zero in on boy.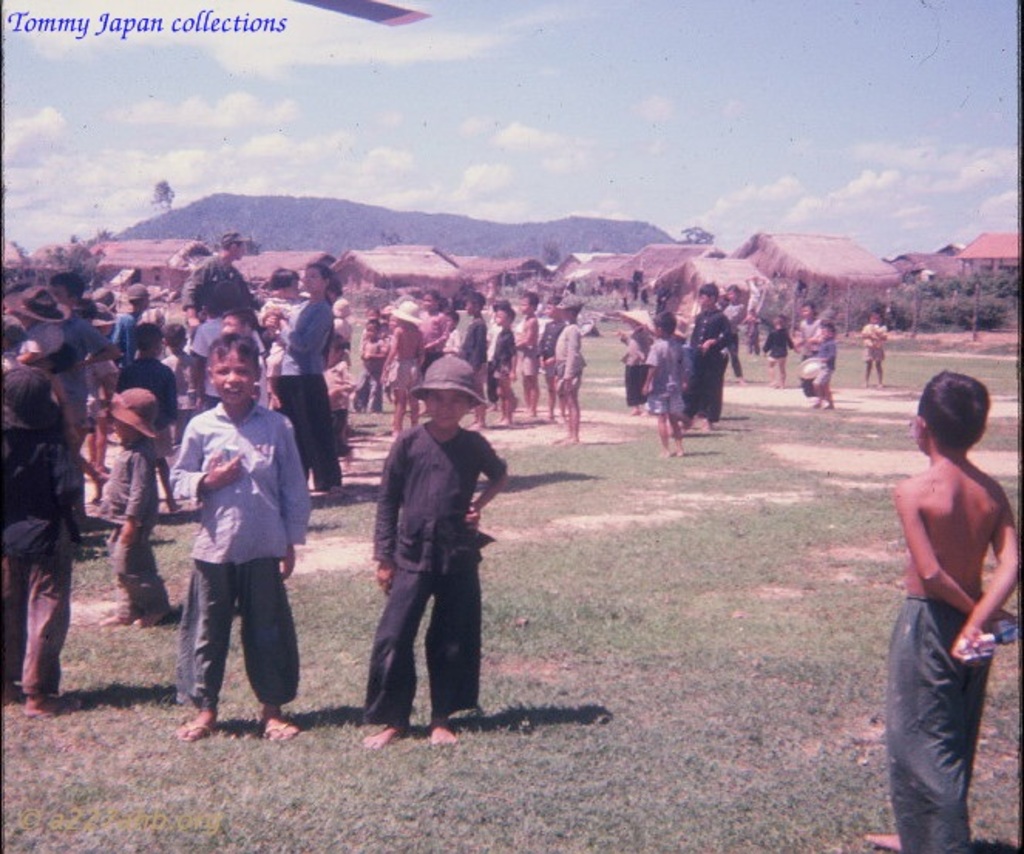
Zeroed in: 122, 338, 310, 768.
